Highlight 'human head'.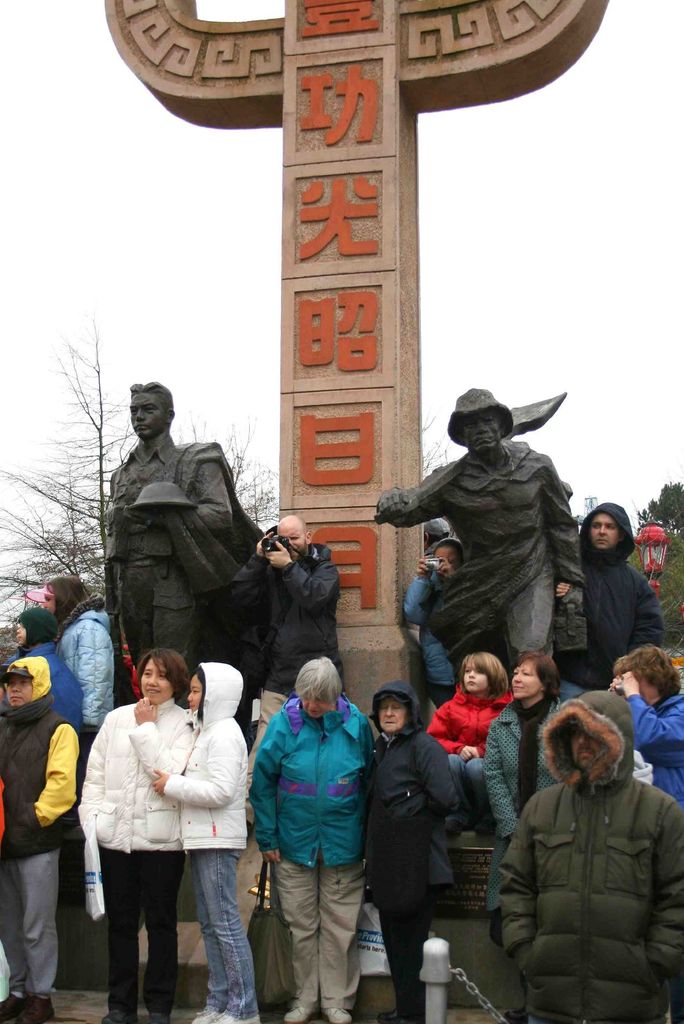
Highlighted region: 3/653/40/707.
